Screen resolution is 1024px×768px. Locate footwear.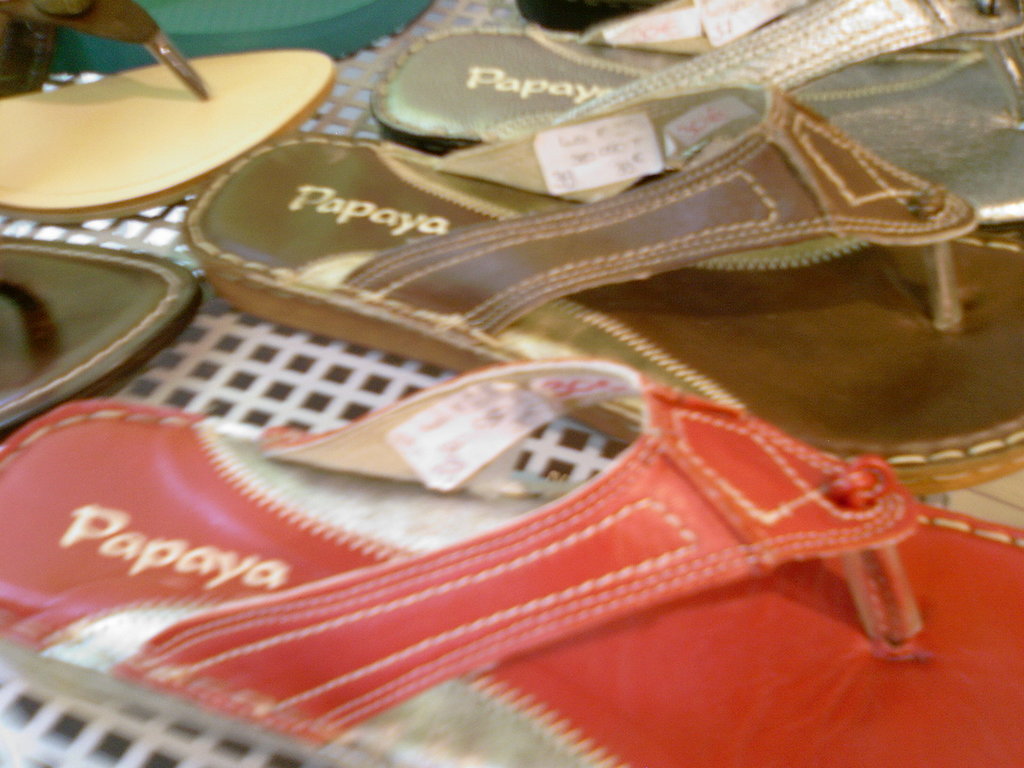
x1=366, y1=0, x2=1023, y2=230.
